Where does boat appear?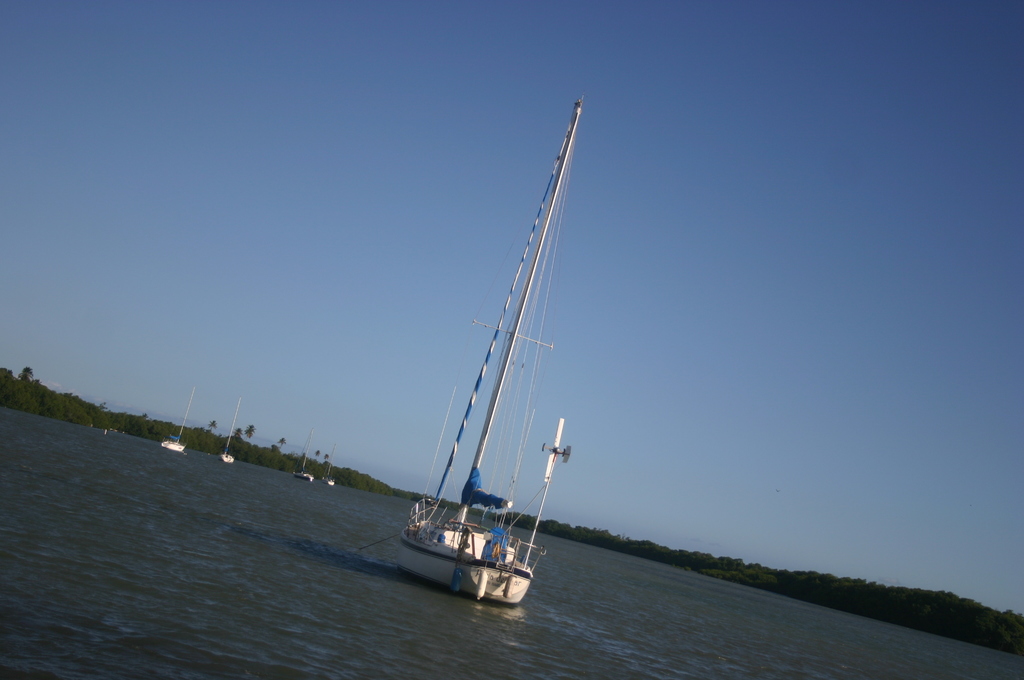
Appears at {"left": 292, "top": 430, "right": 310, "bottom": 480}.
